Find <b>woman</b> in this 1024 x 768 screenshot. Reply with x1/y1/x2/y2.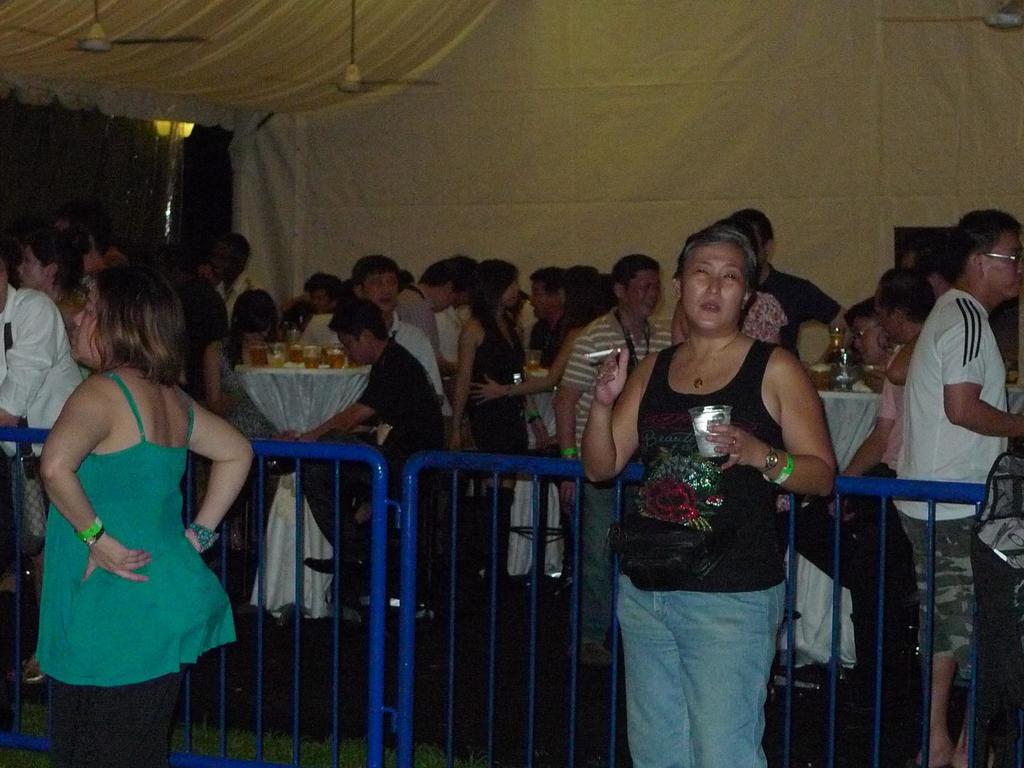
850/301/890/378.
